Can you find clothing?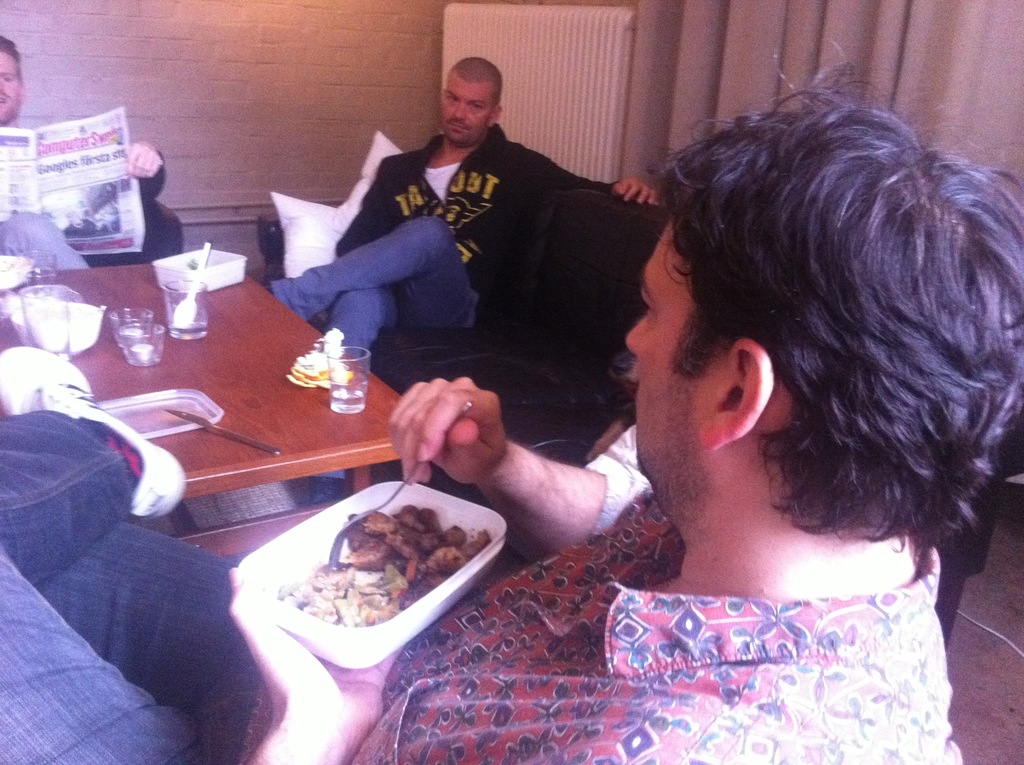
Yes, bounding box: Rect(0, 405, 938, 763).
